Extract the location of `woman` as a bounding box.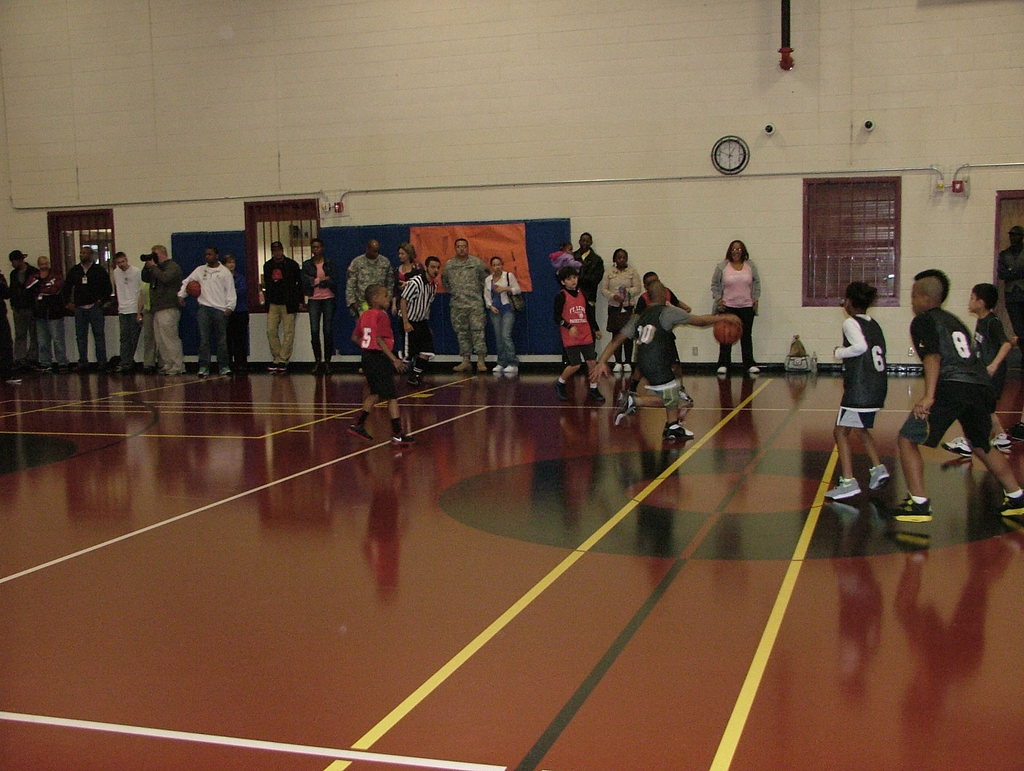
select_region(601, 248, 641, 373).
